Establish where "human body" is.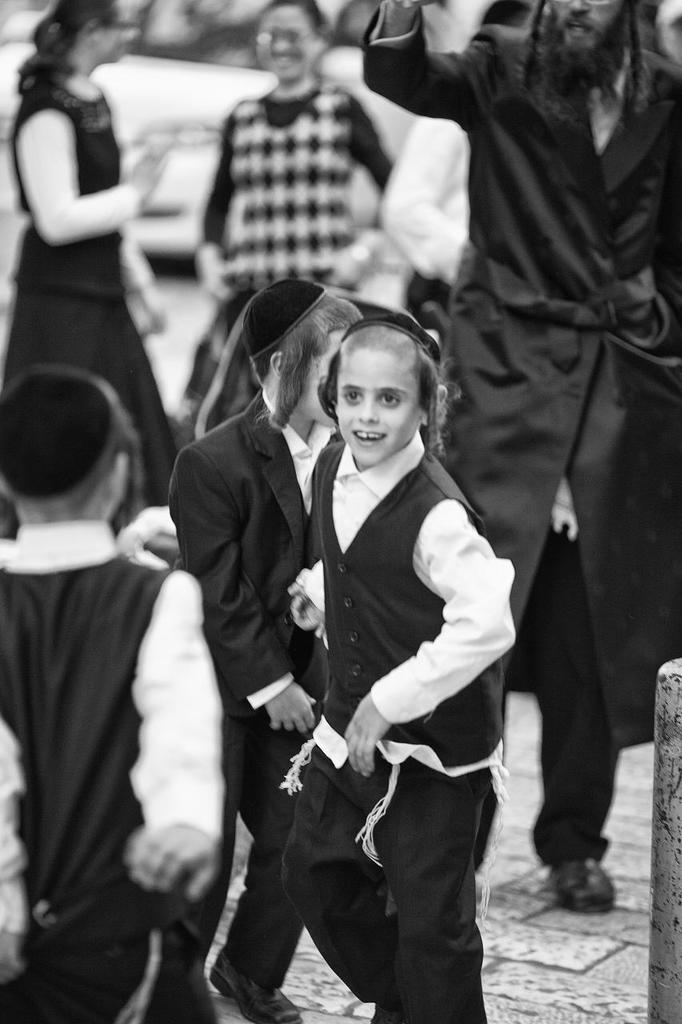
Established at rect(0, 65, 198, 542).
